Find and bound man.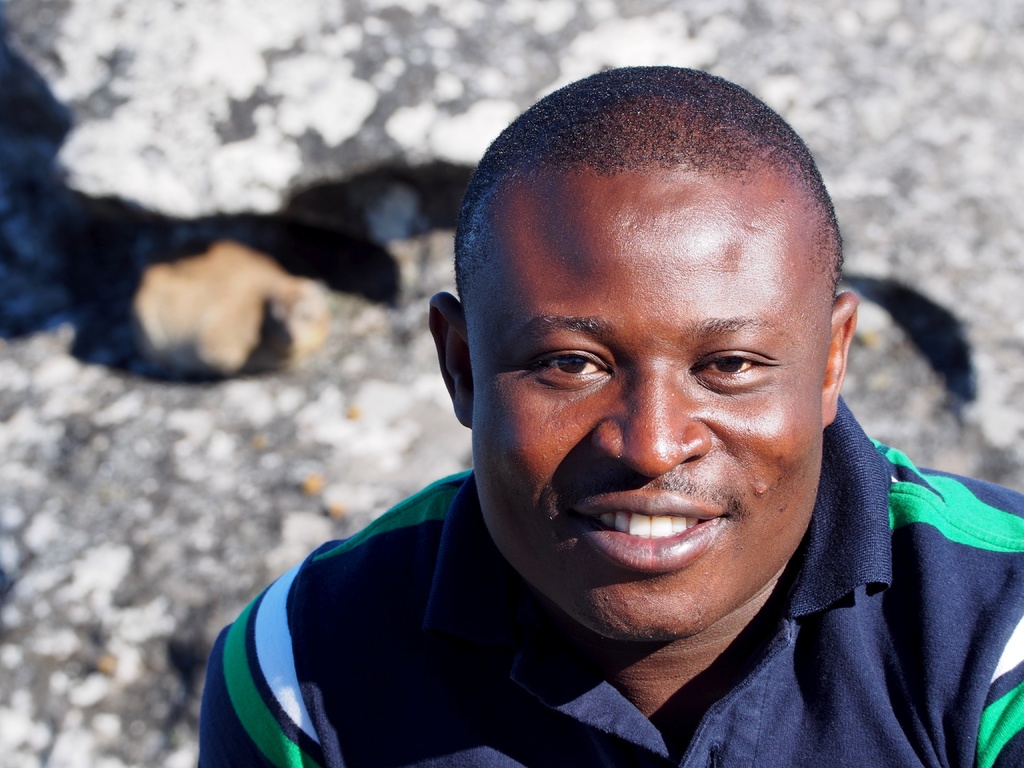
Bound: {"x1": 205, "y1": 41, "x2": 1023, "y2": 767}.
